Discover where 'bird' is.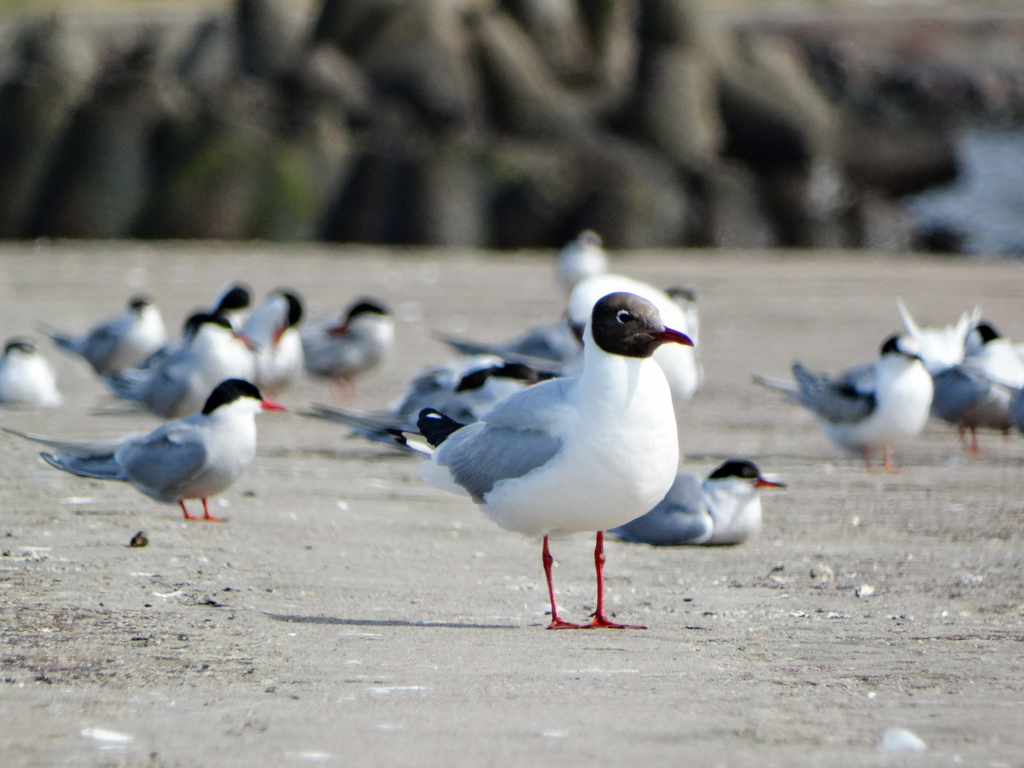
Discovered at l=879, t=302, r=1023, b=459.
